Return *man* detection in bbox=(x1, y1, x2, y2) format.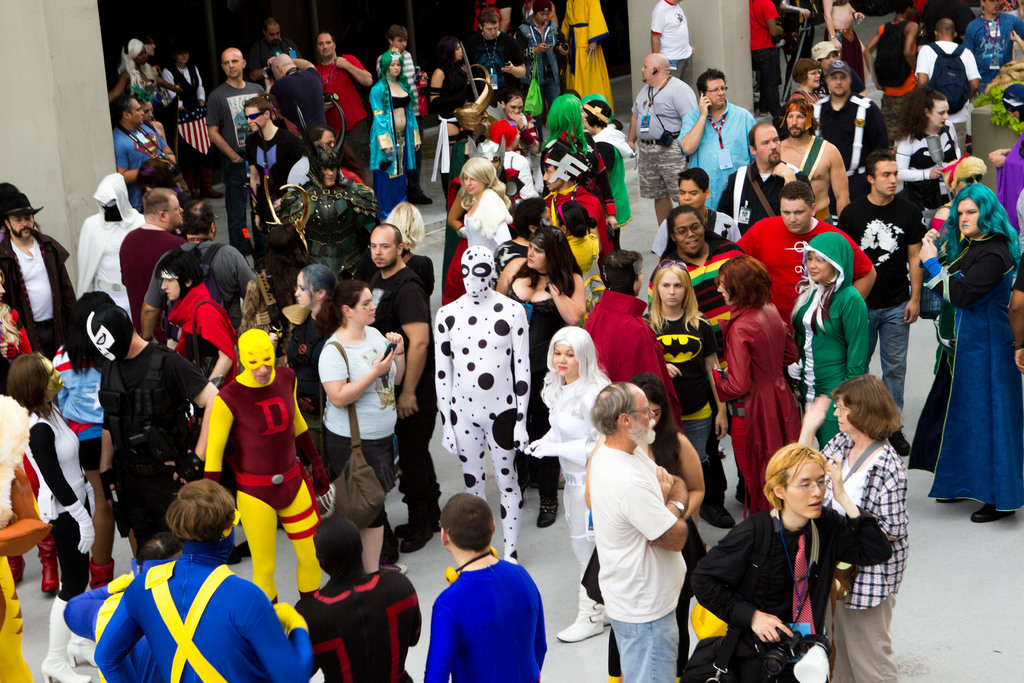
bbox=(429, 244, 533, 562).
